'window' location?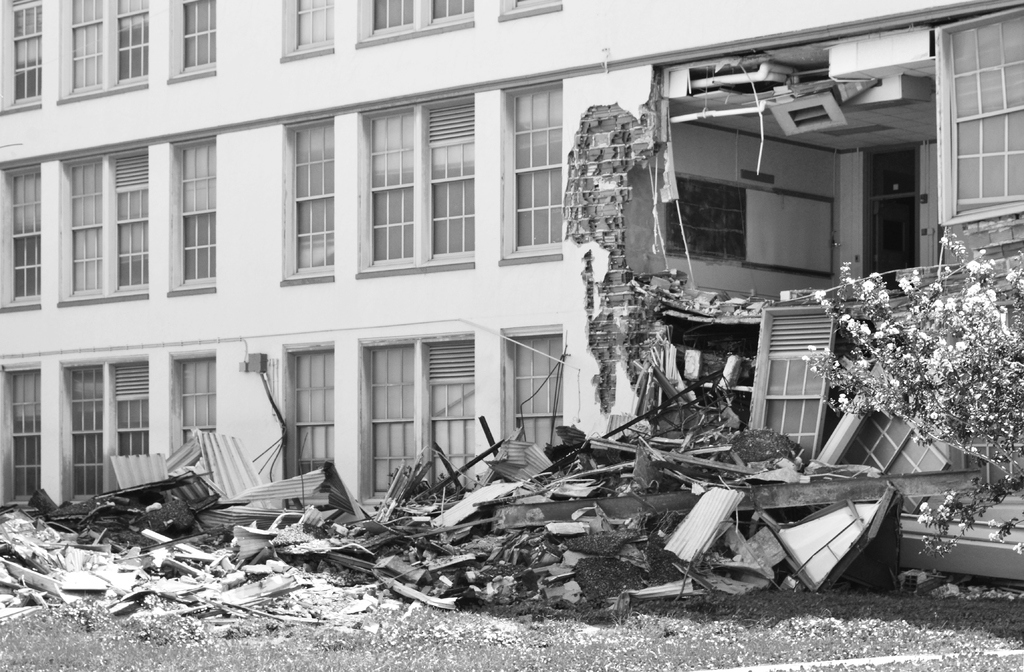
[left=506, top=343, right=564, bottom=466]
